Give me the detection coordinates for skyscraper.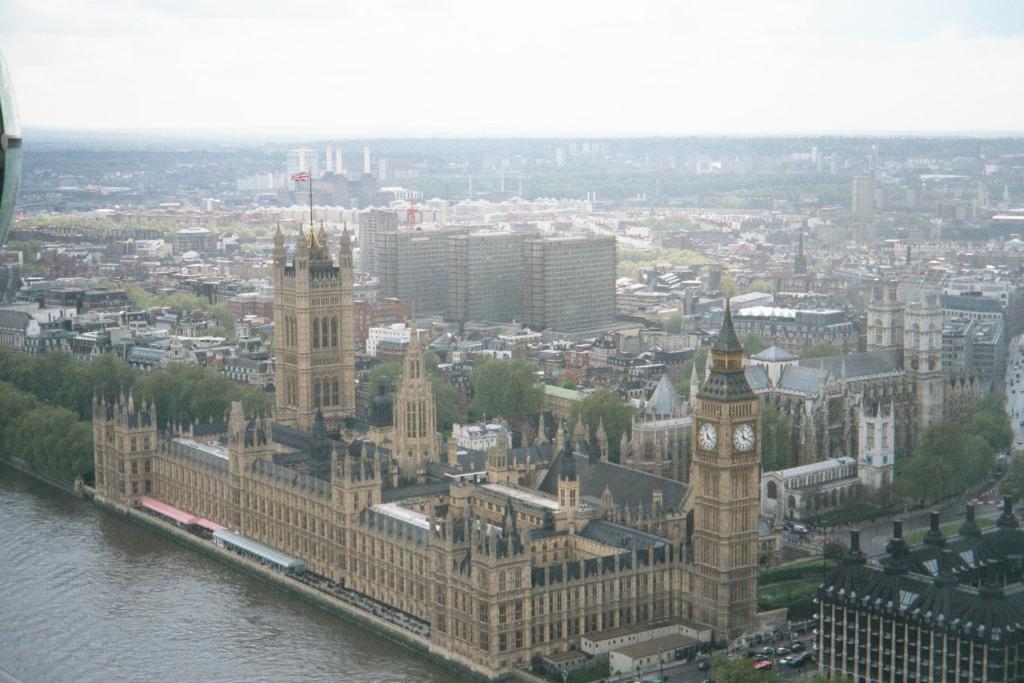
[x1=861, y1=295, x2=955, y2=446].
